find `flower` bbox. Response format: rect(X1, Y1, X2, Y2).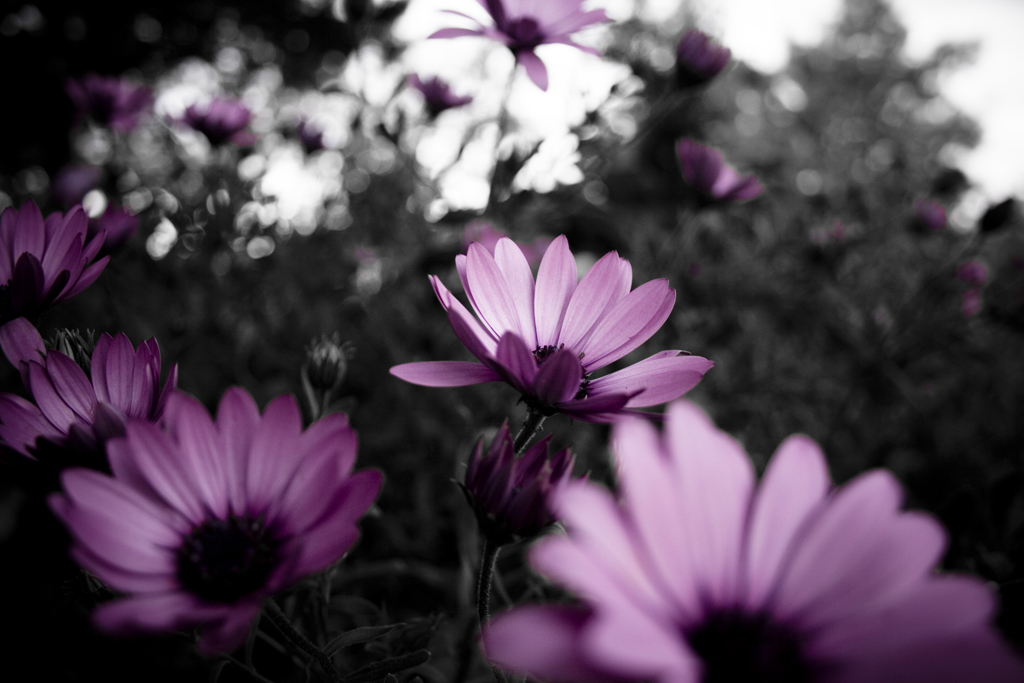
rect(0, 209, 105, 306).
